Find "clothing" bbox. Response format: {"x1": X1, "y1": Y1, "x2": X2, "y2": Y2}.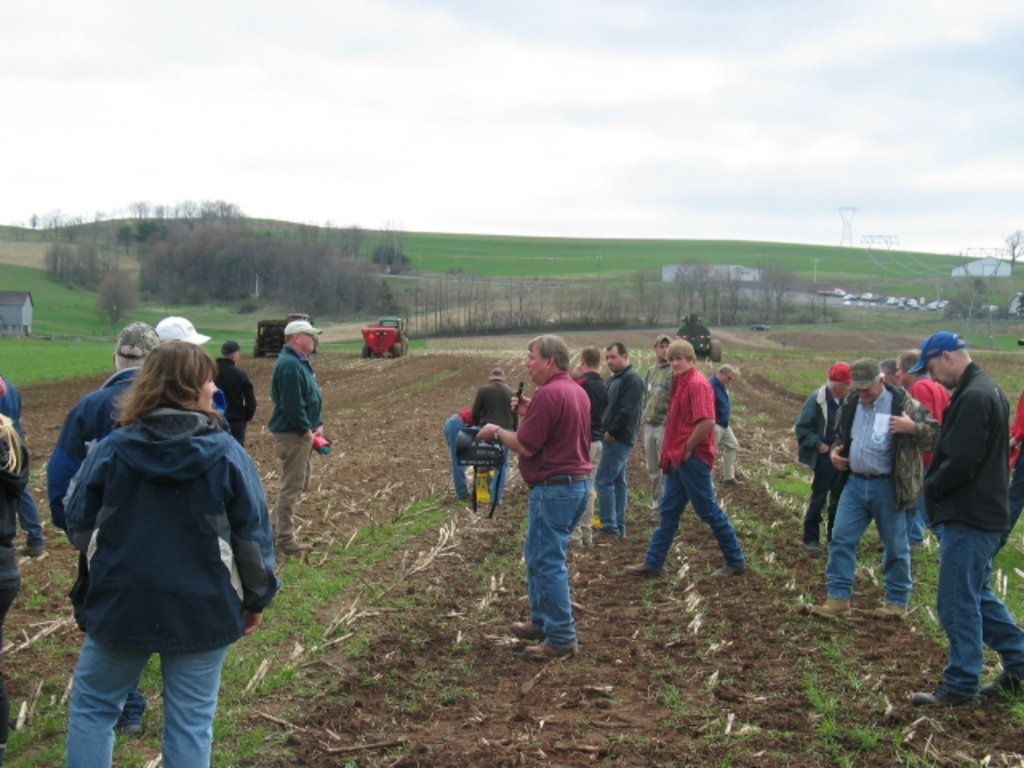
{"x1": 208, "y1": 384, "x2": 229, "y2": 426}.
